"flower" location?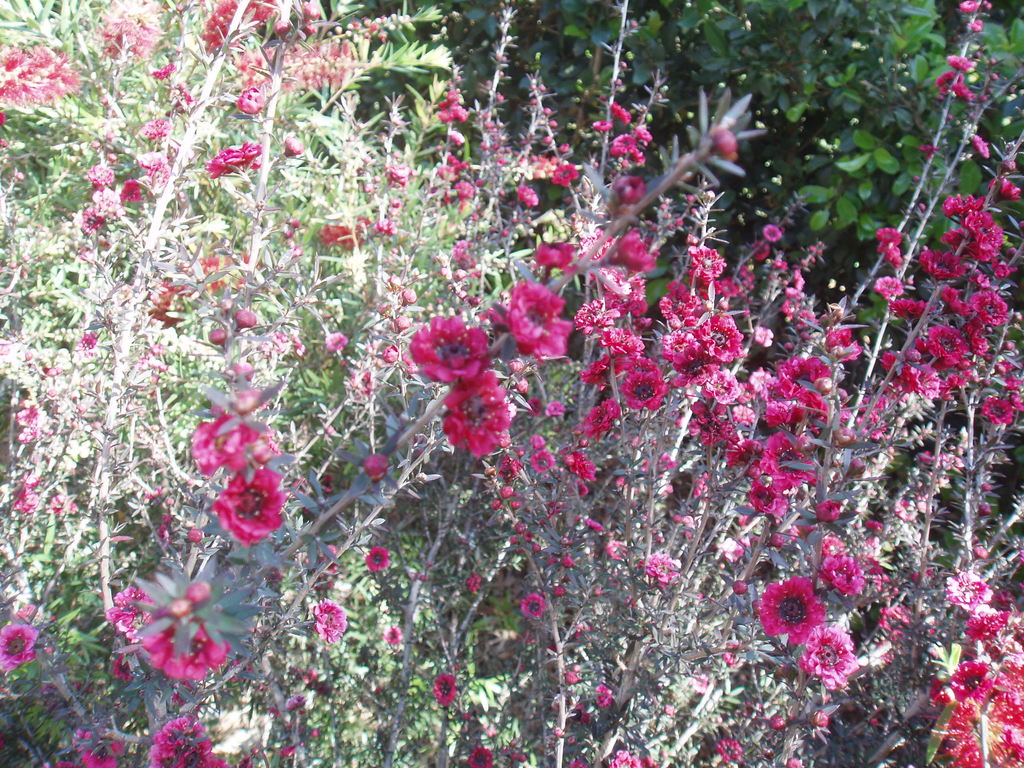
<box>431,673,458,712</box>
